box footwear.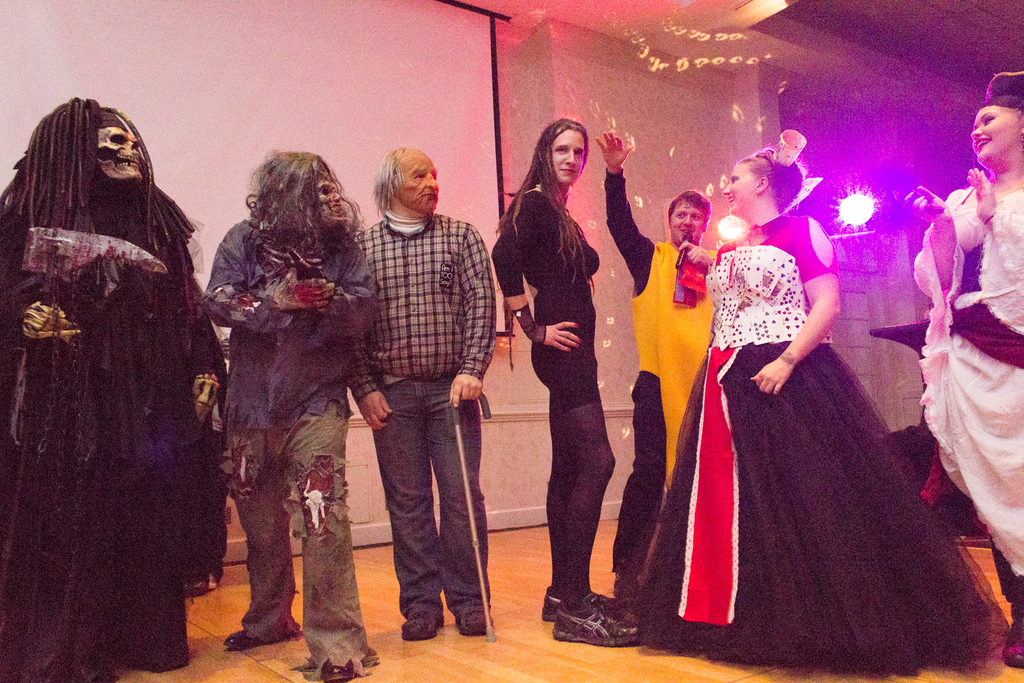
locate(326, 653, 360, 682).
